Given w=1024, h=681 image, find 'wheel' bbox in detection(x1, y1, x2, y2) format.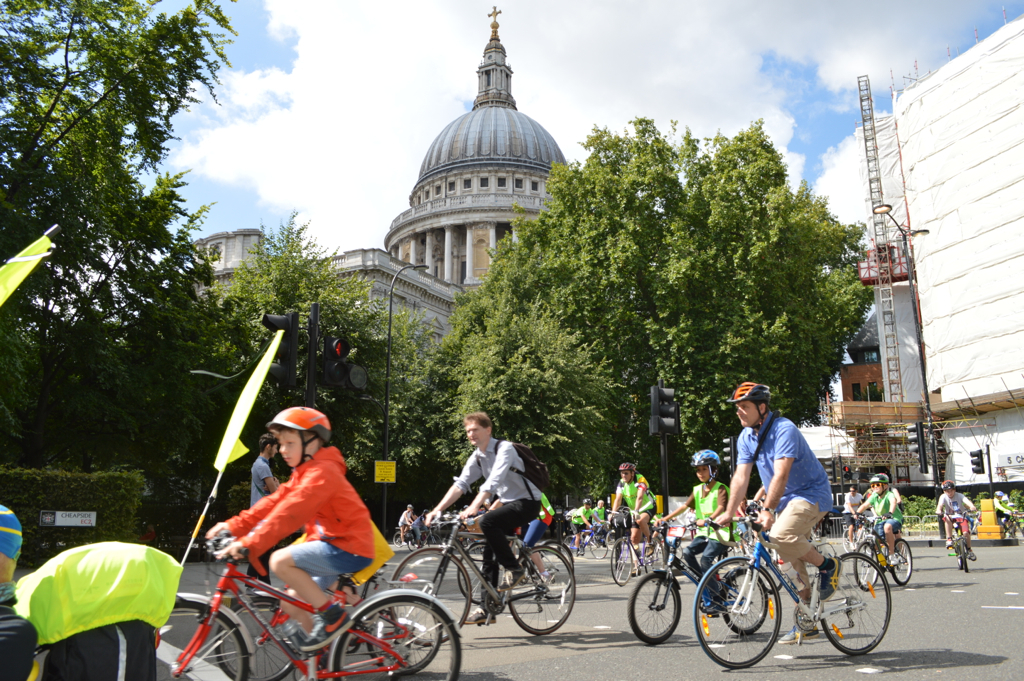
detection(332, 595, 461, 680).
